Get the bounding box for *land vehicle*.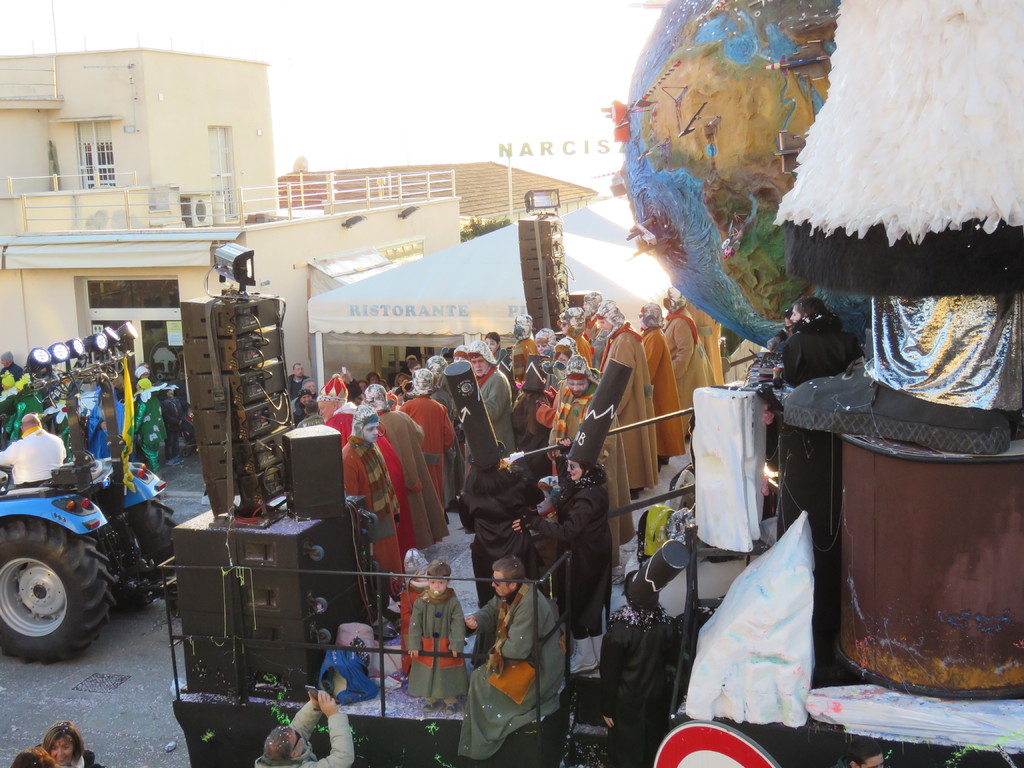
[x1=0, y1=419, x2=199, y2=652].
